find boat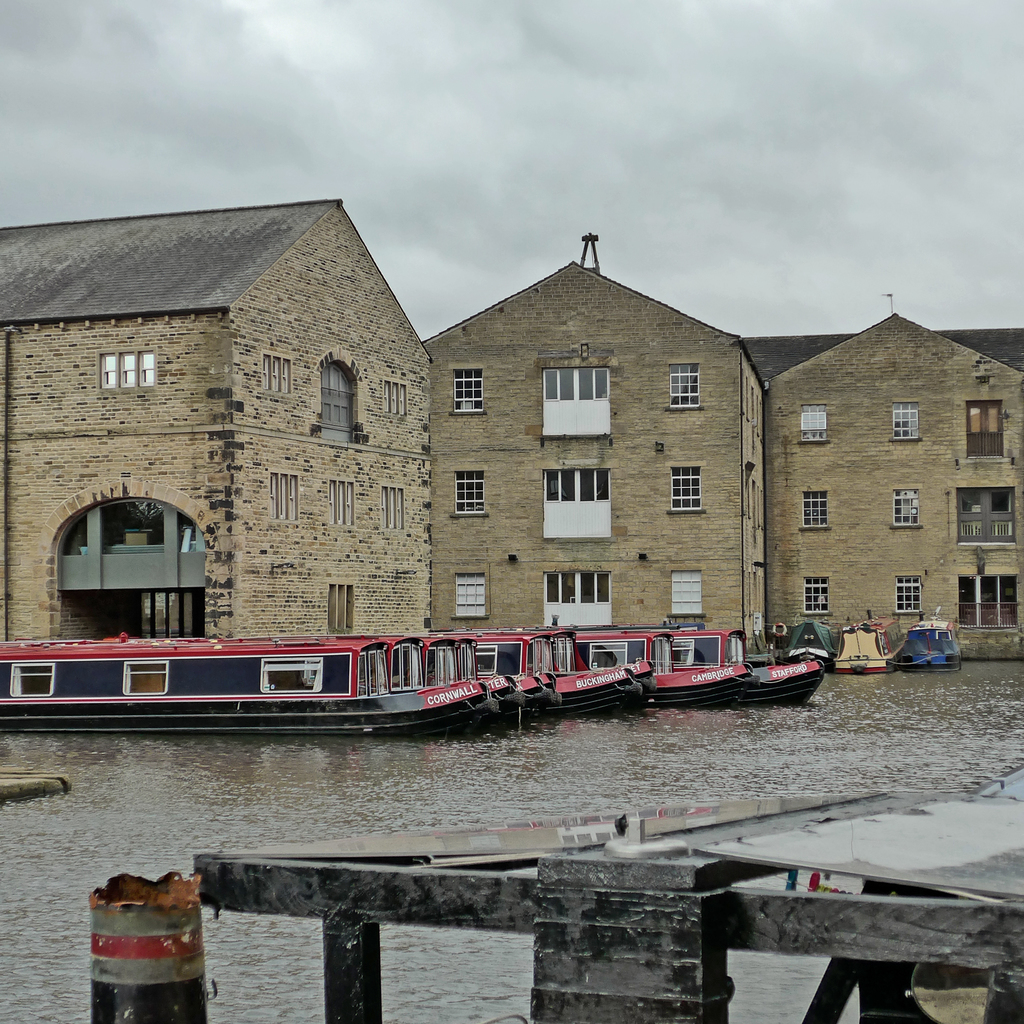
bbox=(891, 616, 968, 679)
